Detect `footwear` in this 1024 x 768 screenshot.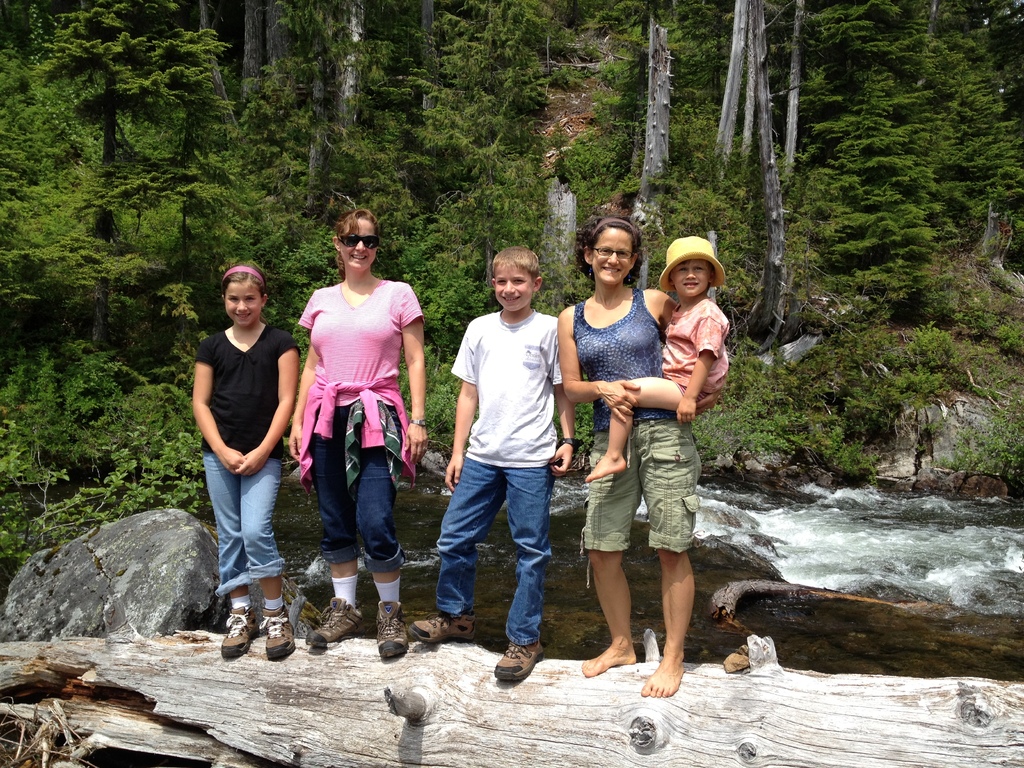
Detection: 410 609 475 642.
